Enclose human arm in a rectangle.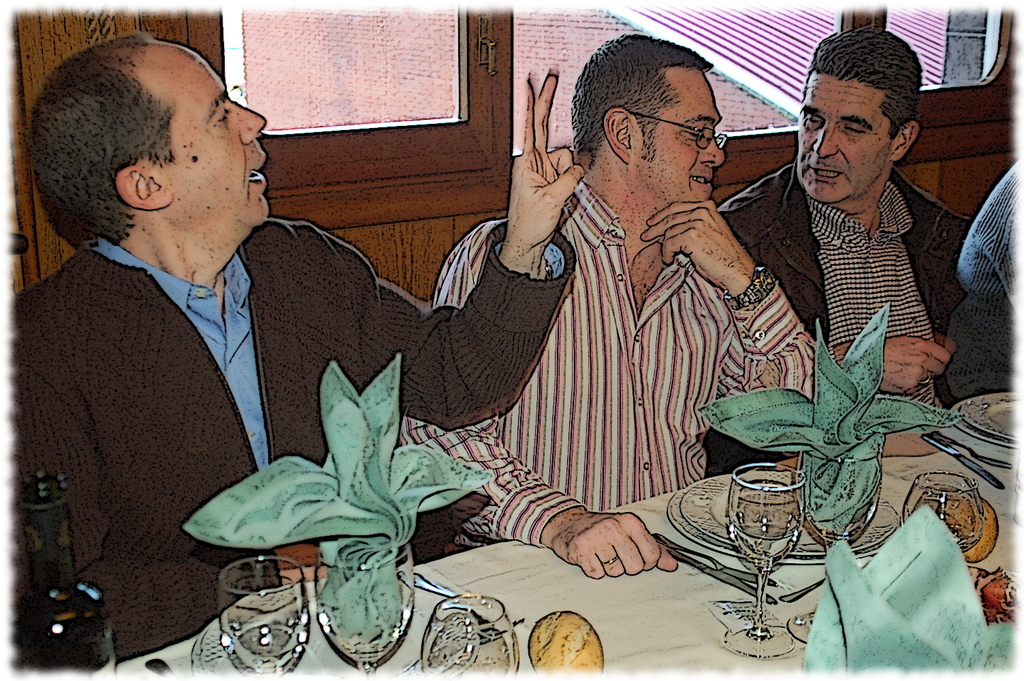
locate(309, 67, 584, 430).
